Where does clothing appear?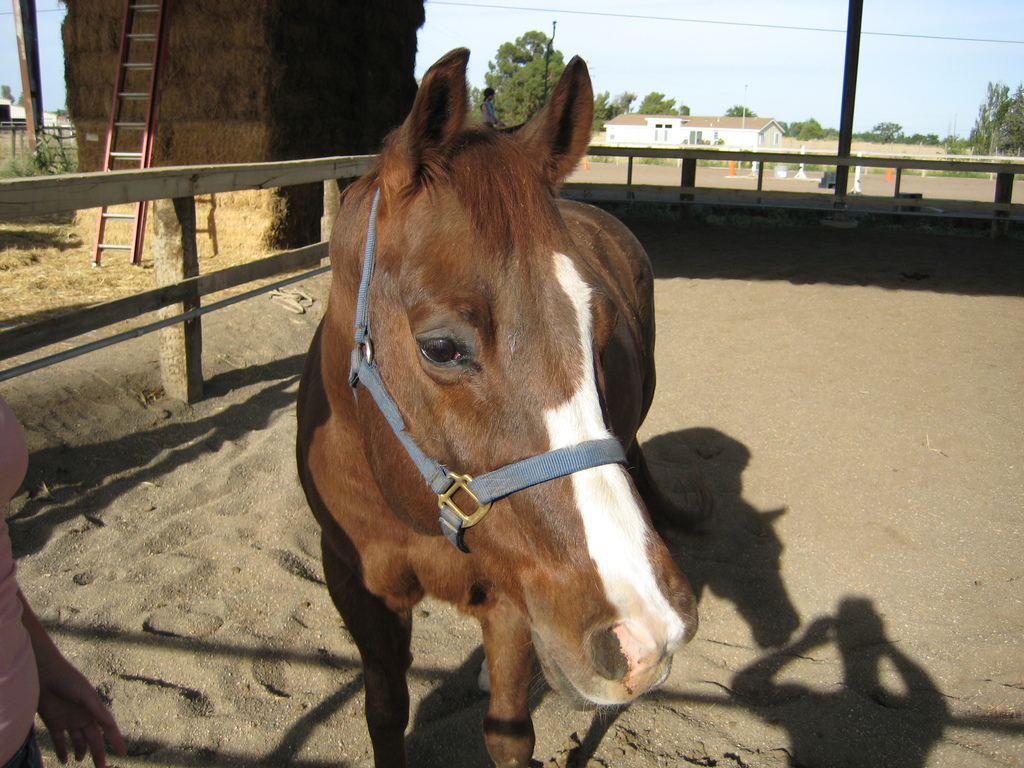
Appears at 0/387/47/764.
